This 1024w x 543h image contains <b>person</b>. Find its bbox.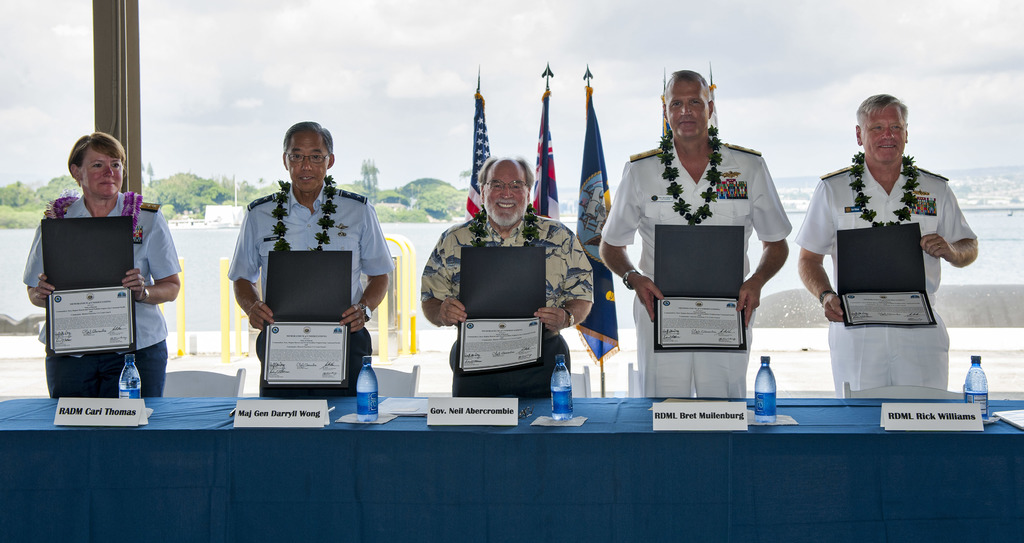
<bbox>792, 93, 990, 391</bbox>.
